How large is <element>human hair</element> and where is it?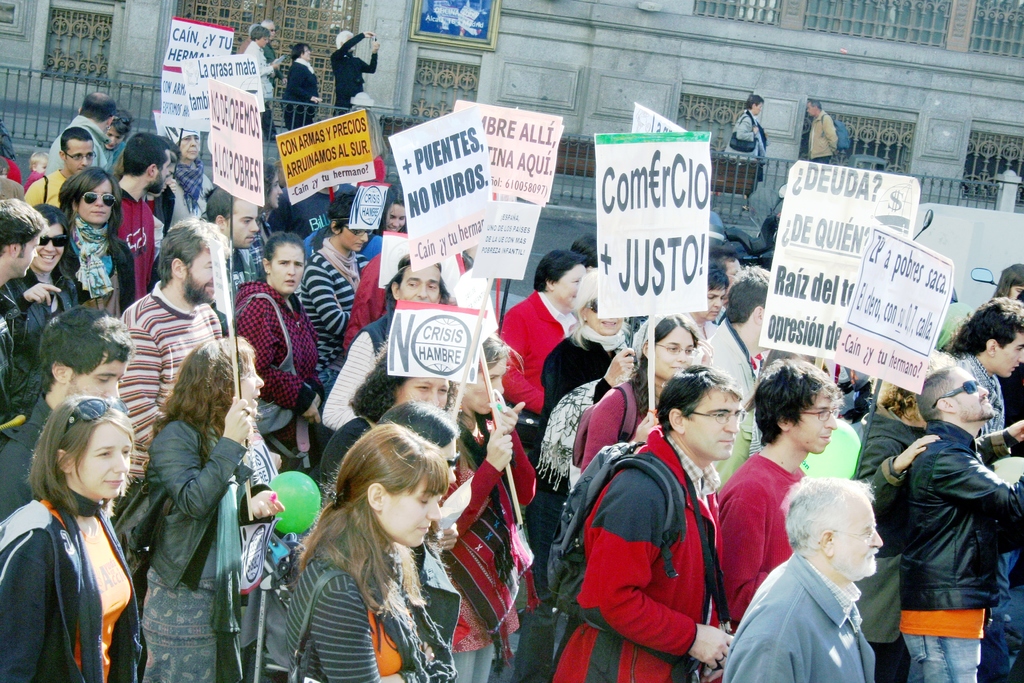
Bounding box: 349, 341, 456, 422.
